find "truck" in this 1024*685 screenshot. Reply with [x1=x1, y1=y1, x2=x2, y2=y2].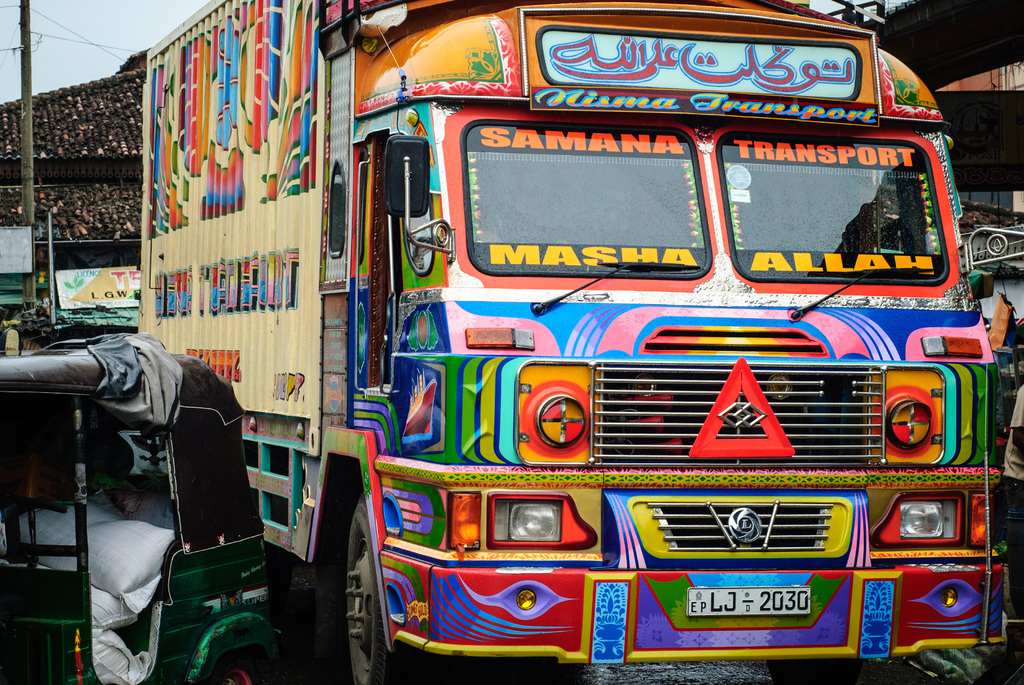
[x1=163, y1=40, x2=989, y2=661].
